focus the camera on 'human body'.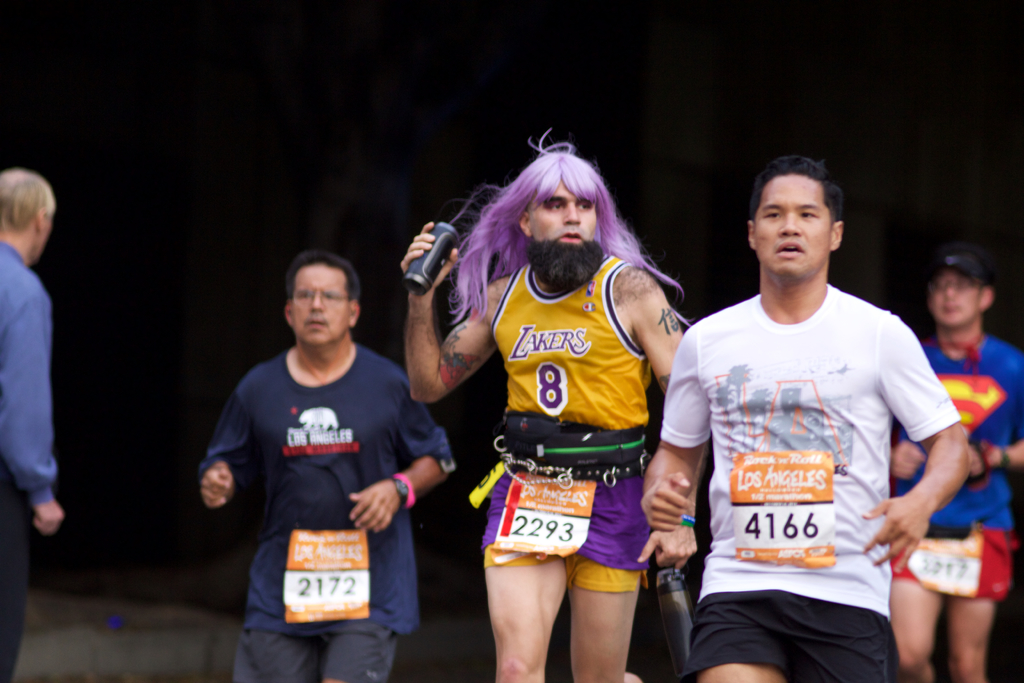
Focus region: [201, 242, 452, 682].
